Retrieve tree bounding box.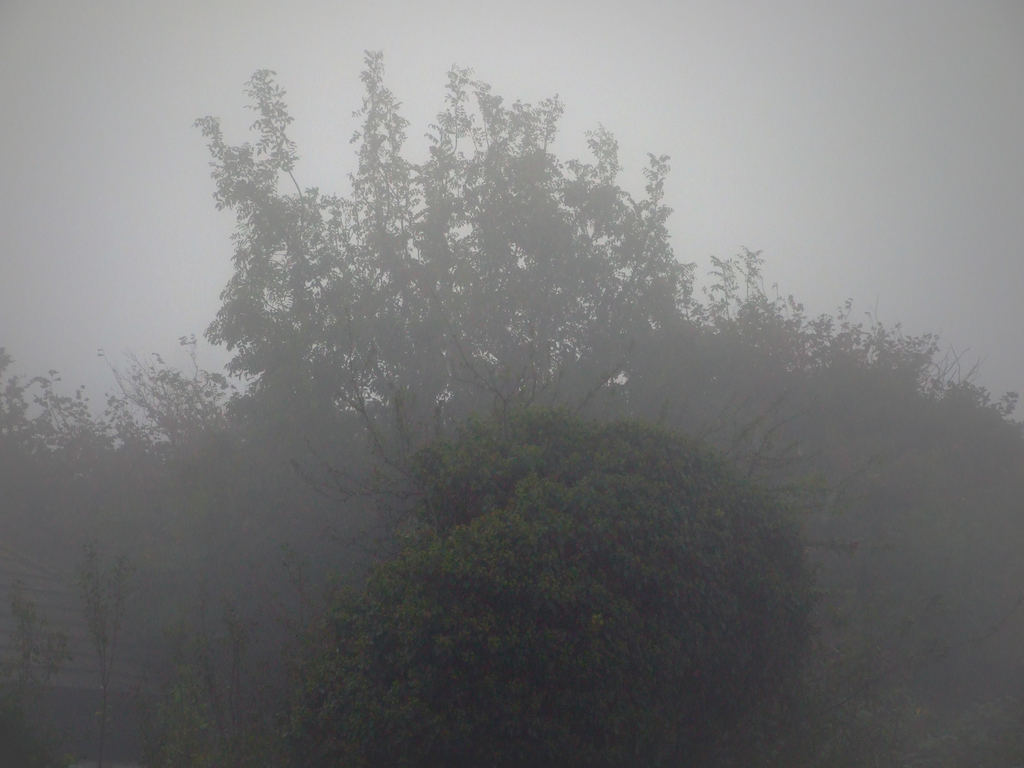
Bounding box: 96:66:939:697.
